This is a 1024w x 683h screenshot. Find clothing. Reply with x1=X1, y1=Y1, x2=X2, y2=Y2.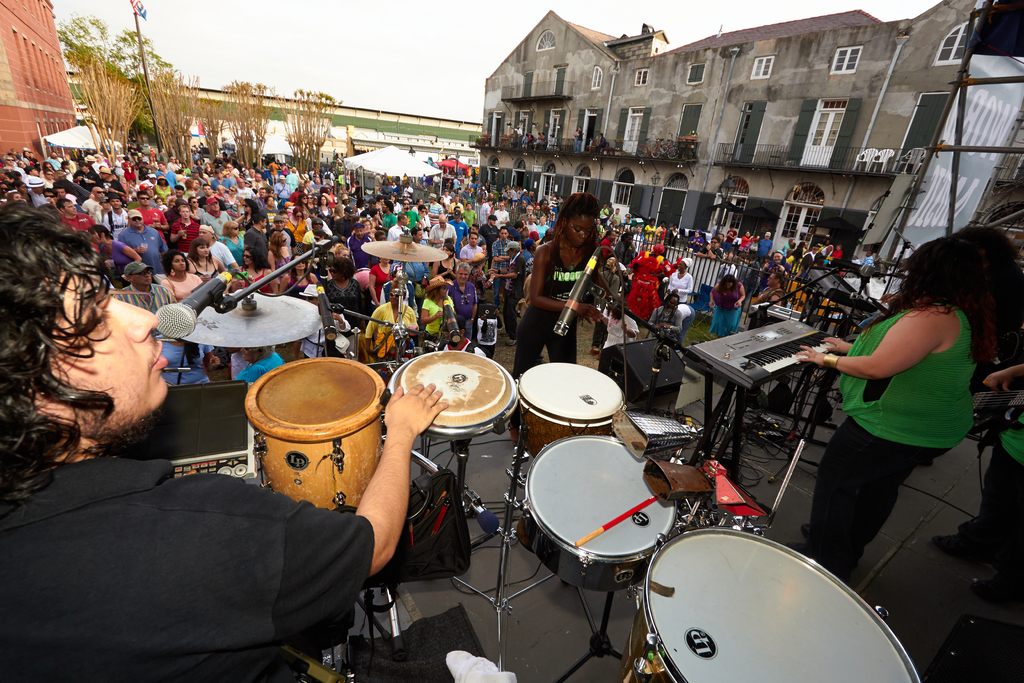
x1=513, y1=236, x2=594, y2=373.
